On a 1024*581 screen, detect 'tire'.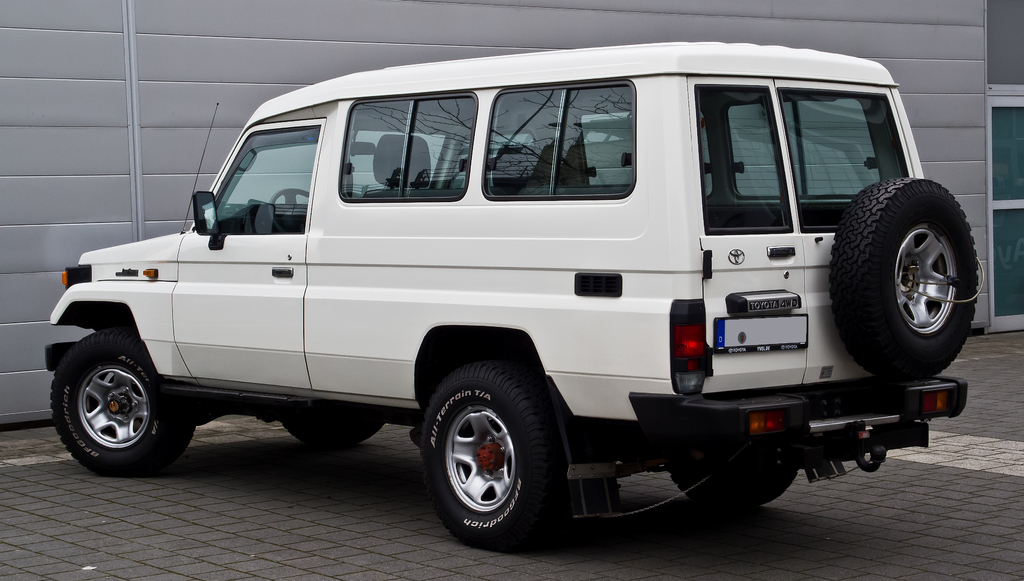
crop(829, 174, 981, 379).
